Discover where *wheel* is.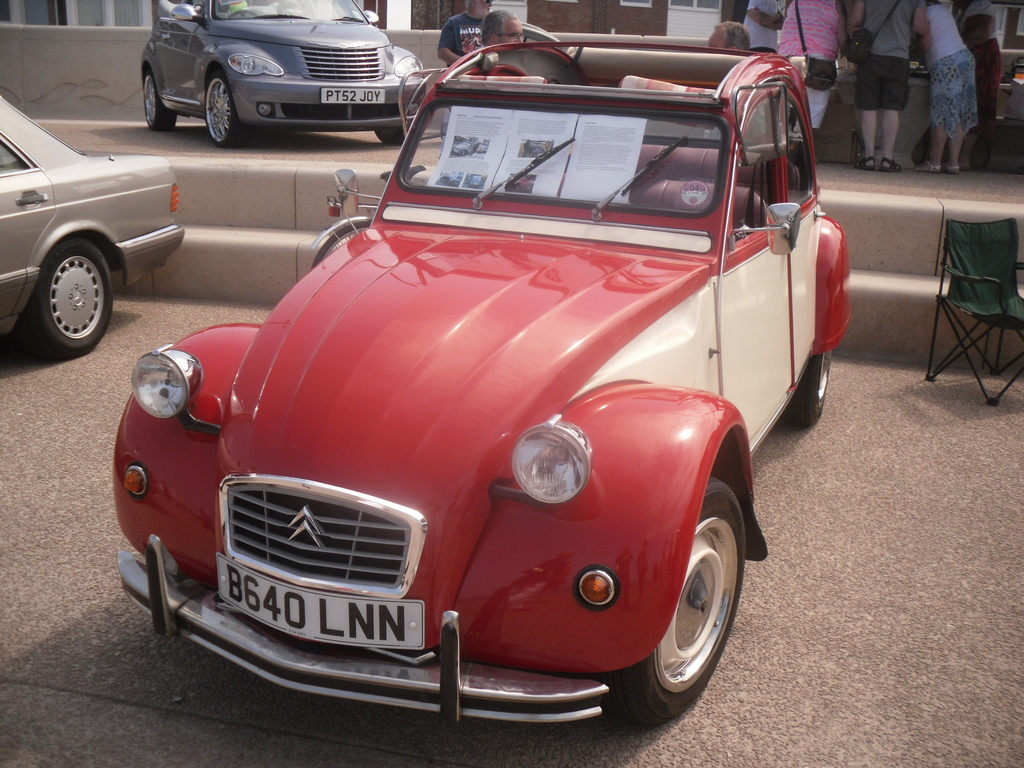
Discovered at detection(28, 236, 112, 358).
